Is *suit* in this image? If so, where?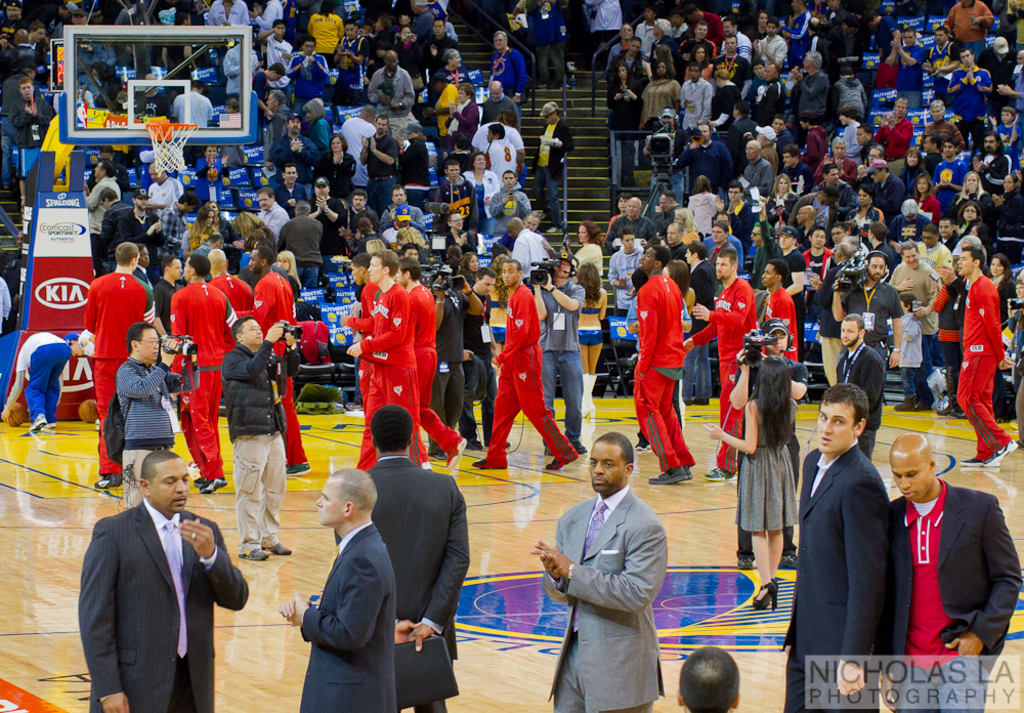
Yes, at 333 455 470 712.
